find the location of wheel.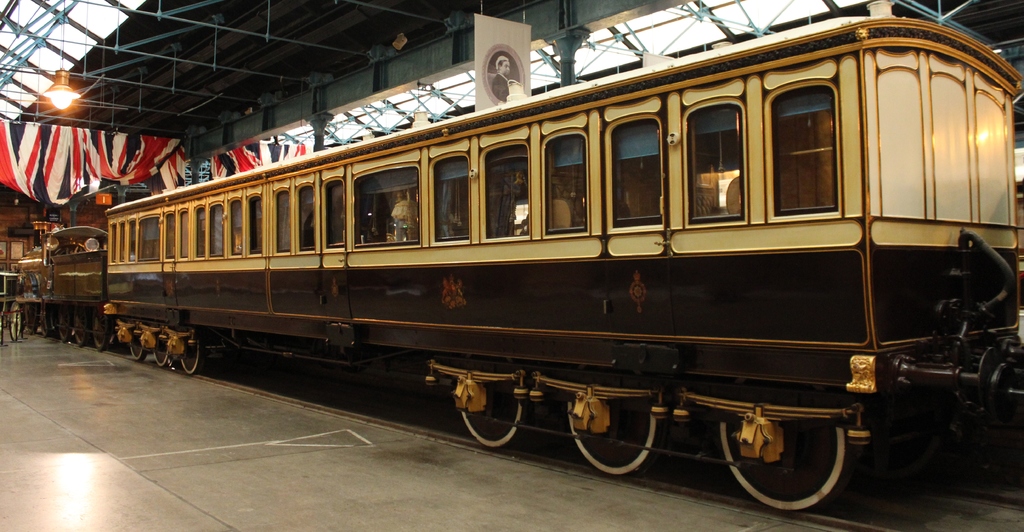
Location: left=712, top=402, right=856, bottom=495.
